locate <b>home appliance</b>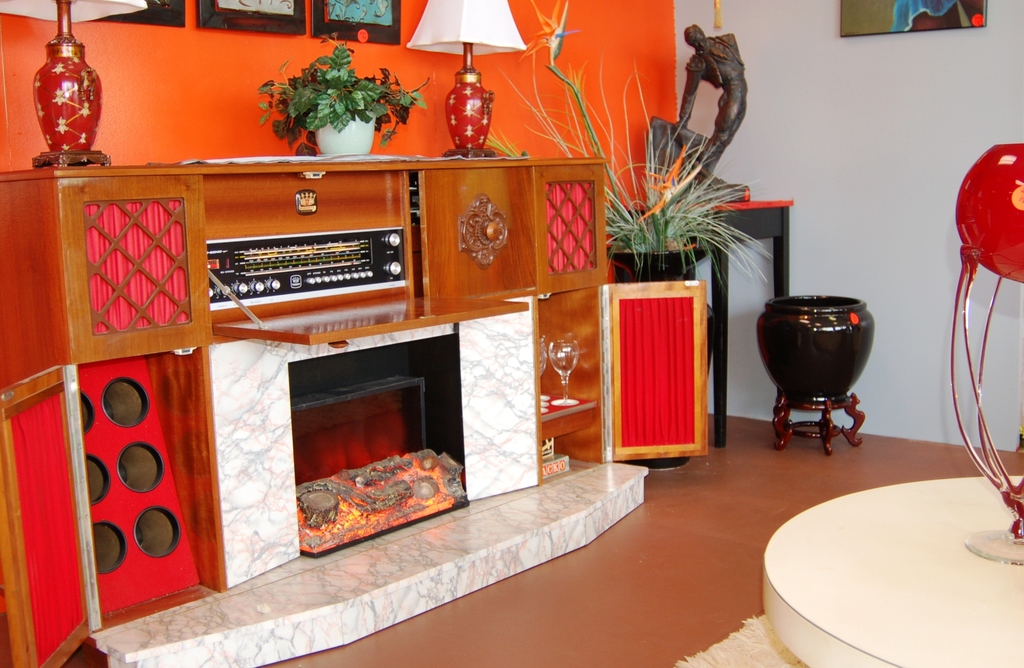
(0,0,149,170)
